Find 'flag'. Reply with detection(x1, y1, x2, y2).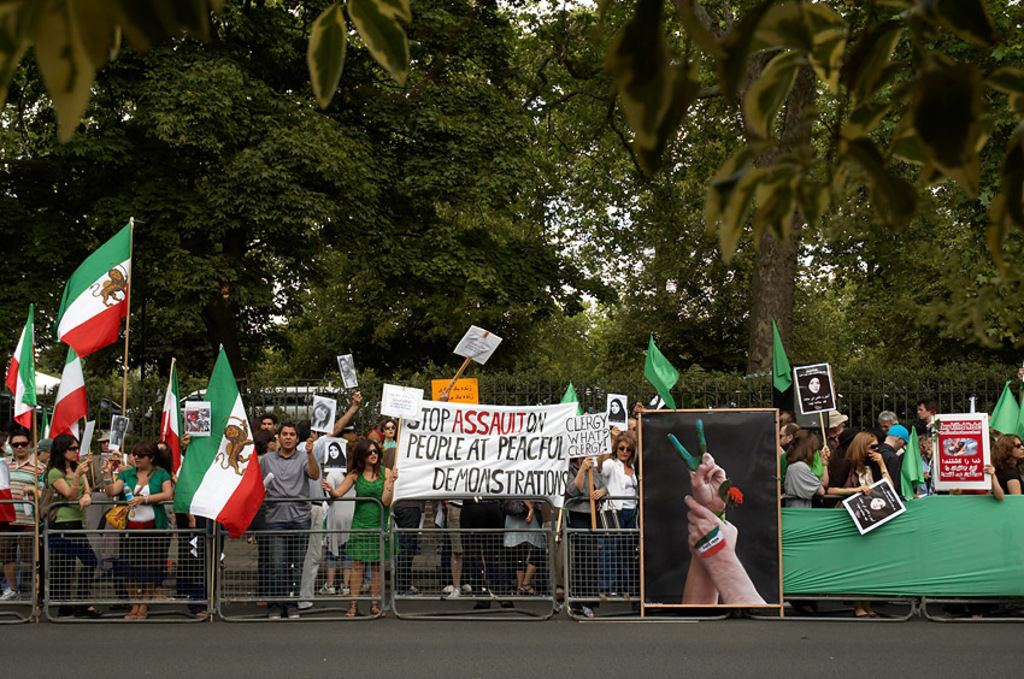
detection(899, 425, 926, 506).
